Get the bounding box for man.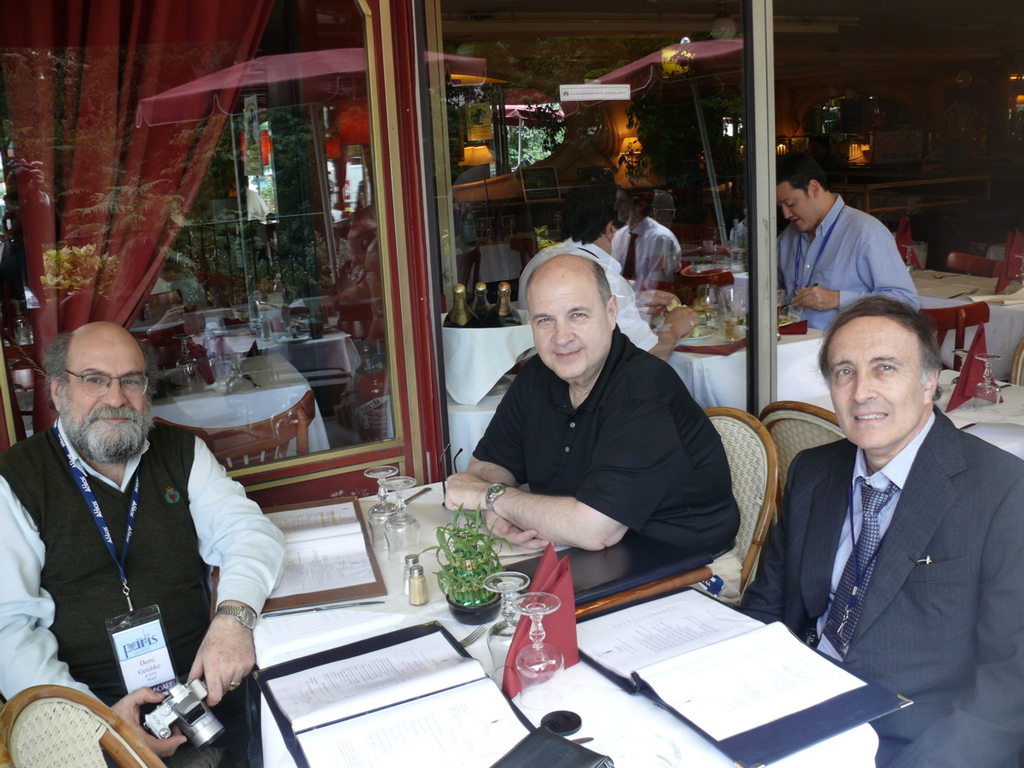
bbox(764, 146, 906, 335).
